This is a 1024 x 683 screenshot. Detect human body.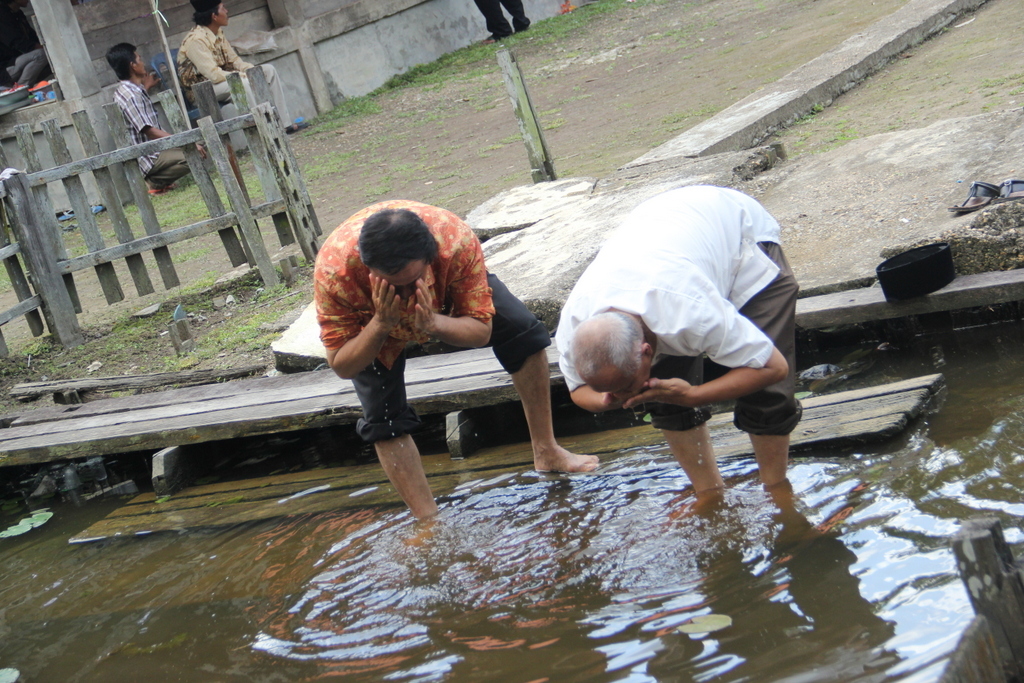
<bbox>282, 199, 551, 537</bbox>.
